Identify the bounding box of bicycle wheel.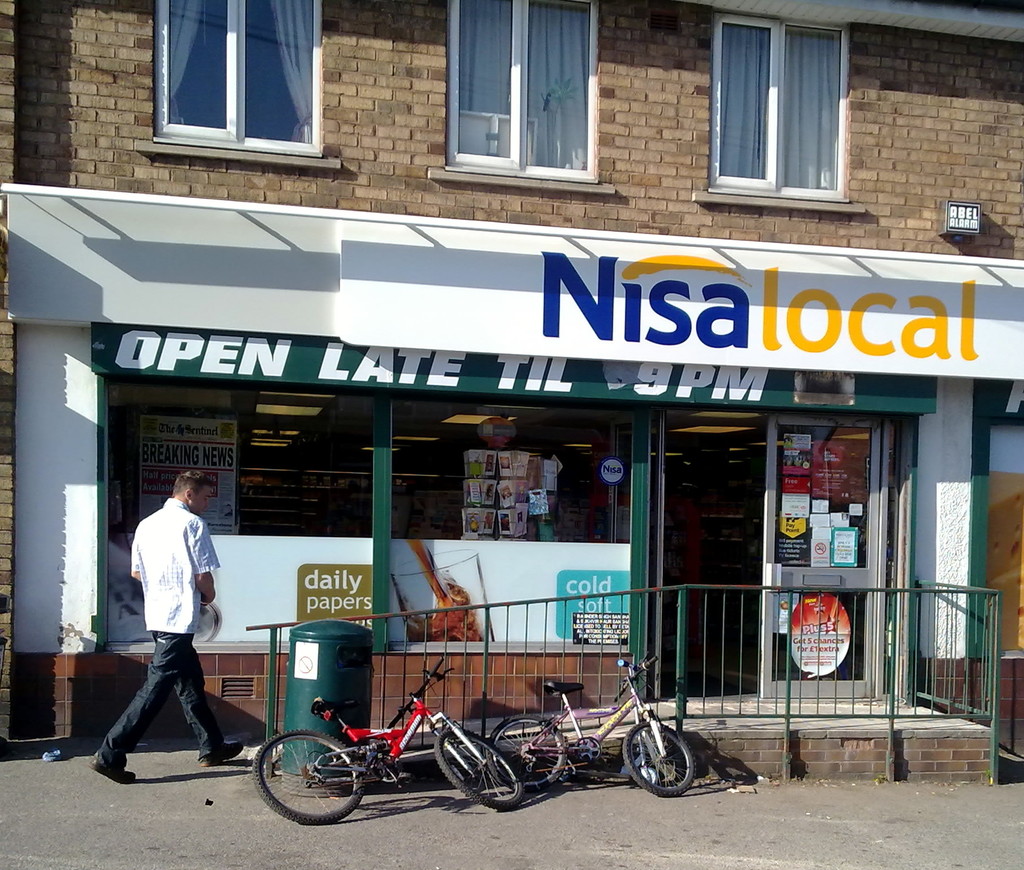
bbox=(621, 720, 696, 796).
